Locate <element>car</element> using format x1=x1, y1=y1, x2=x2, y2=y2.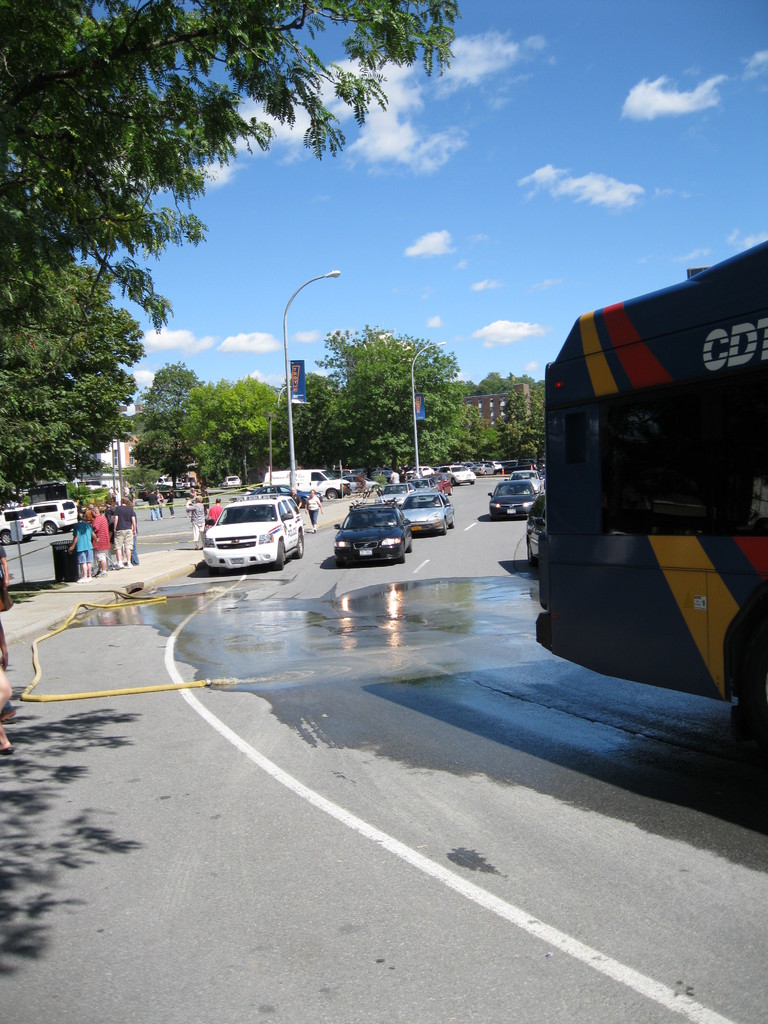
x1=192, y1=480, x2=308, y2=565.
